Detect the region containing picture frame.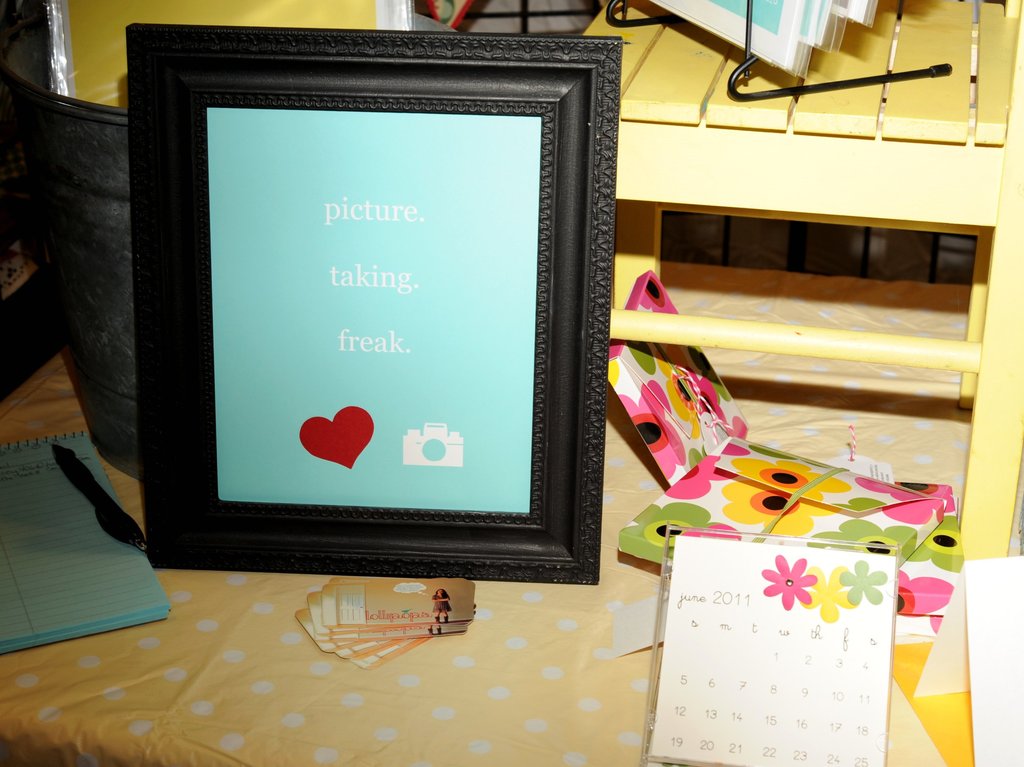
box(126, 24, 622, 579).
